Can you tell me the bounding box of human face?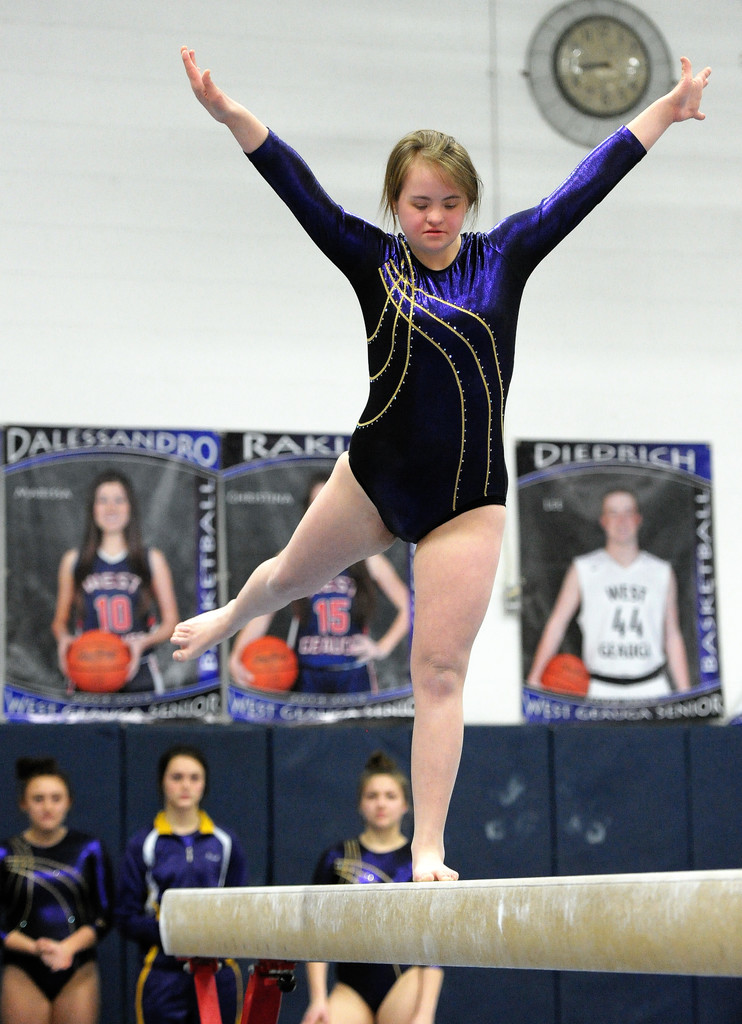
[x1=393, y1=157, x2=470, y2=251].
